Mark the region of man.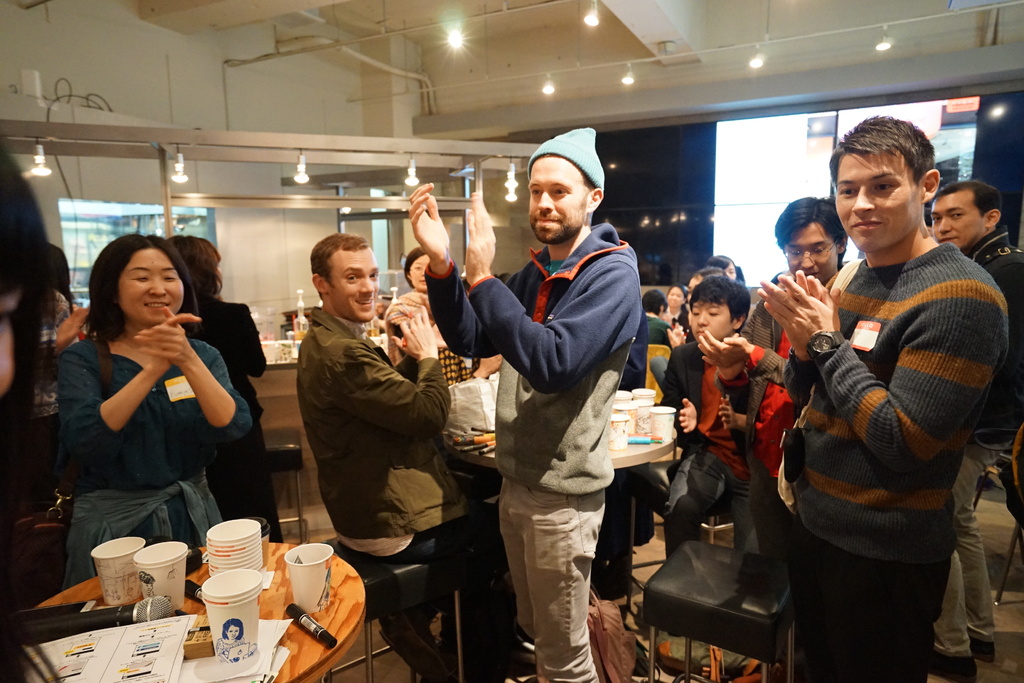
Region: 758 110 1007 682.
